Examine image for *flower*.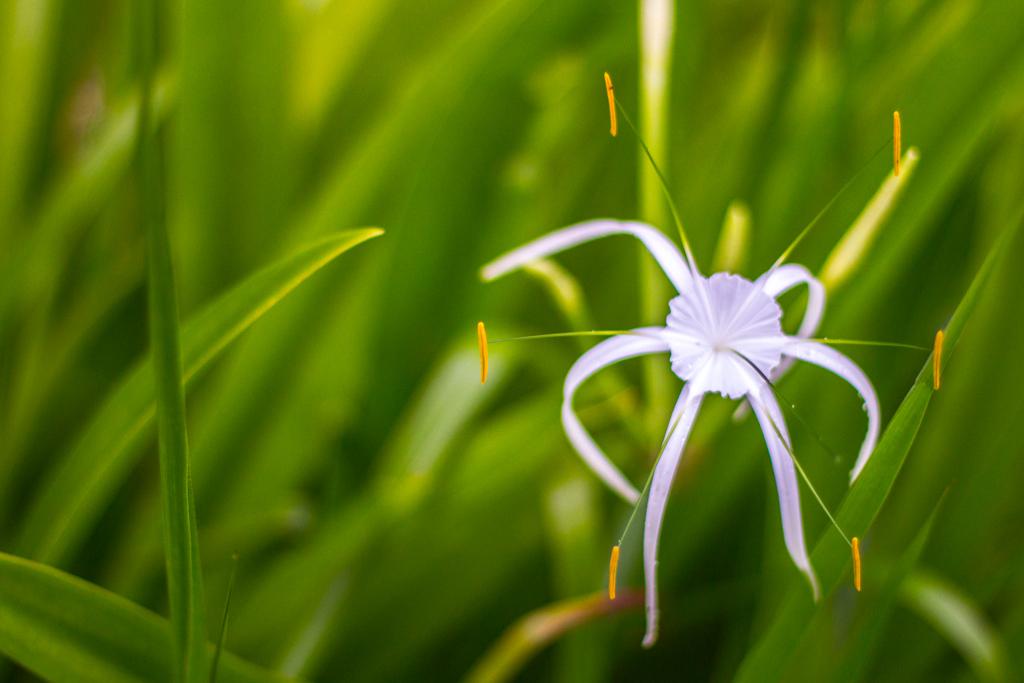
Examination result: BBox(574, 192, 867, 556).
